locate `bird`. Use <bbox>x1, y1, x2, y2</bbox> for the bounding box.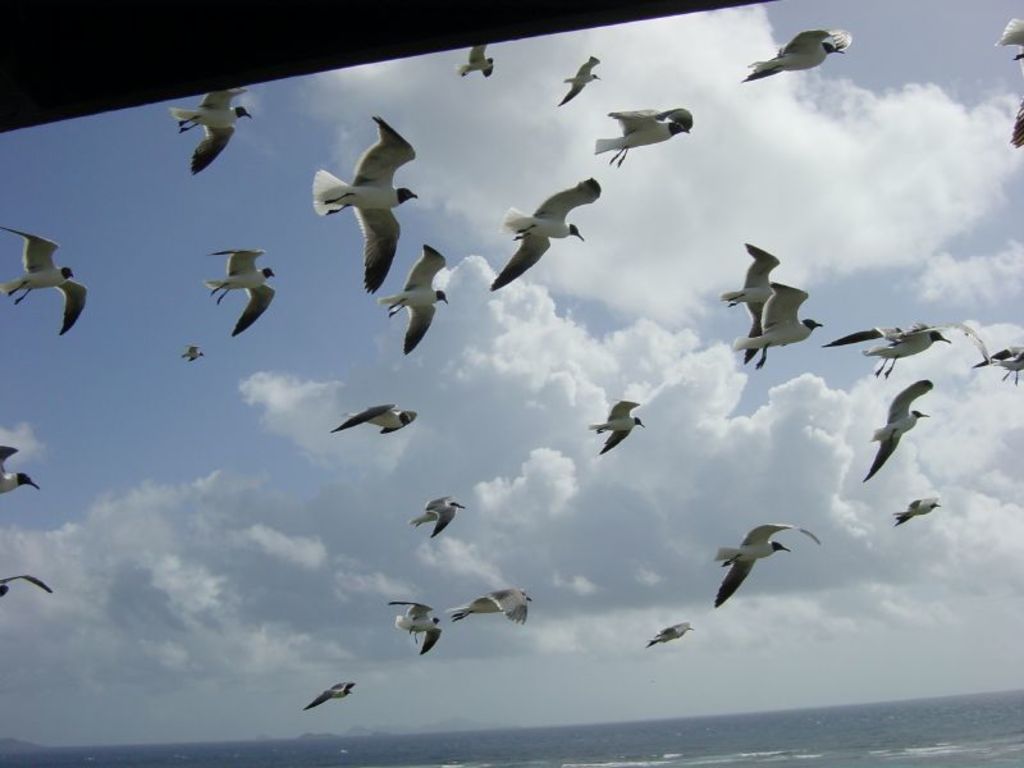
<bbox>0, 575, 54, 602</bbox>.
